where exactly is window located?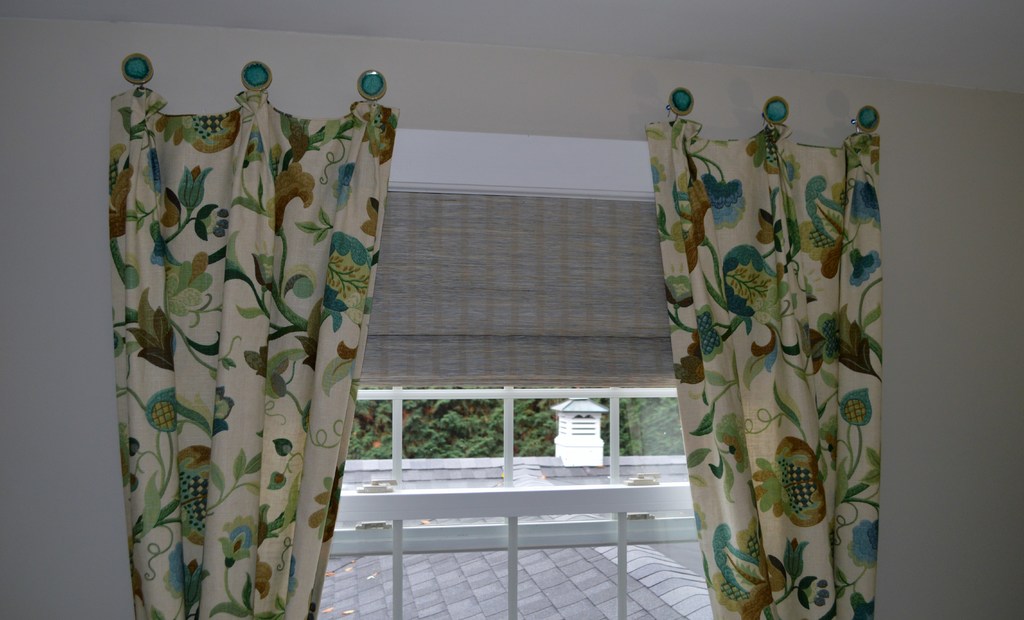
Its bounding box is 319, 390, 726, 619.
